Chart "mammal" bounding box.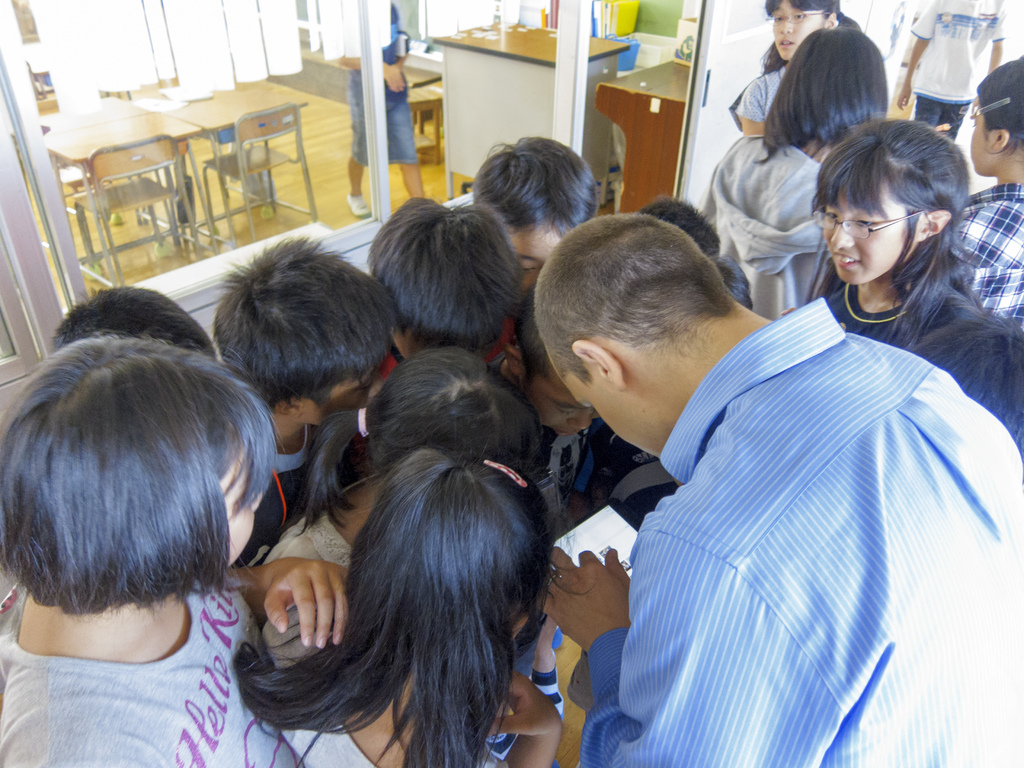
Charted: 236:444:564:767.
